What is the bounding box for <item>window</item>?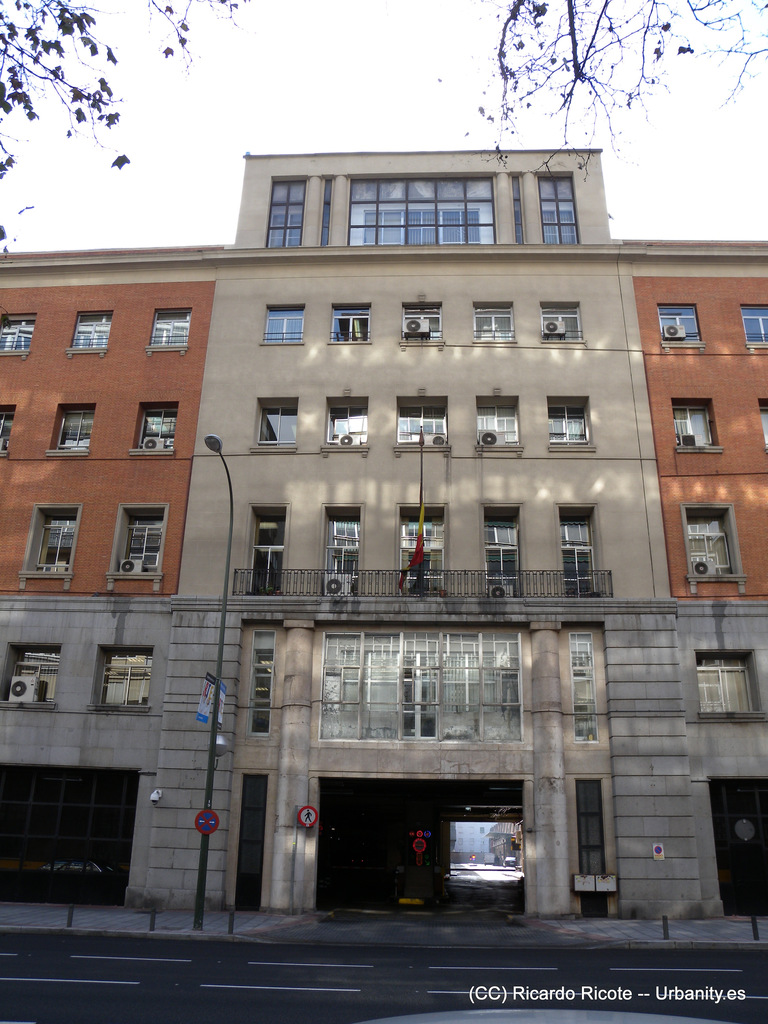
(left=540, top=298, right=584, bottom=342).
